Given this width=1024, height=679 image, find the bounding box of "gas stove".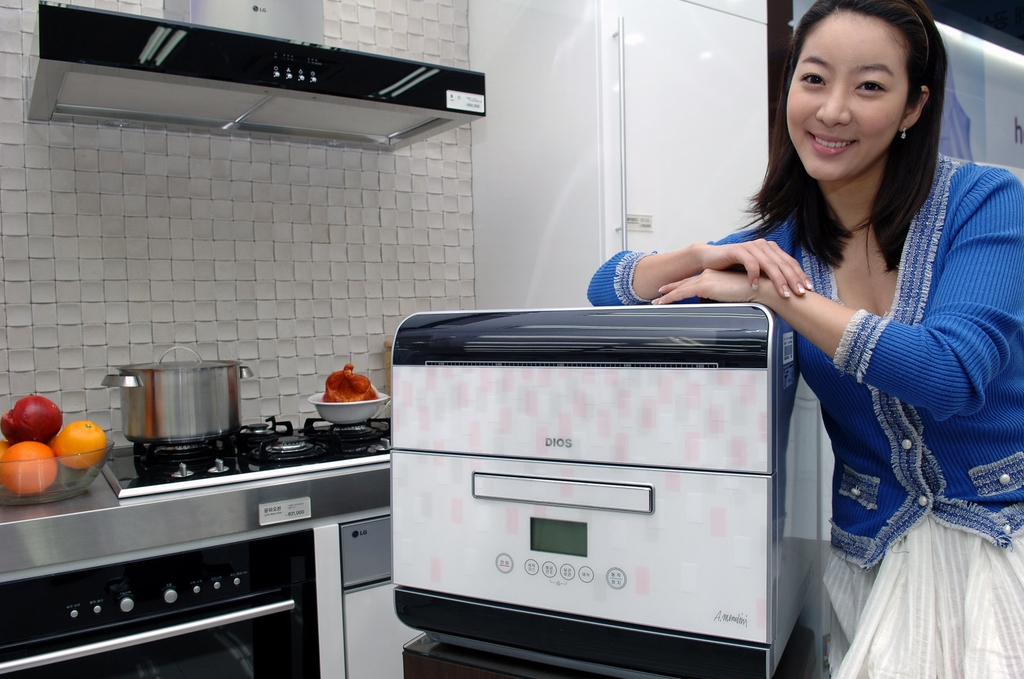
bbox=(110, 411, 396, 484).
